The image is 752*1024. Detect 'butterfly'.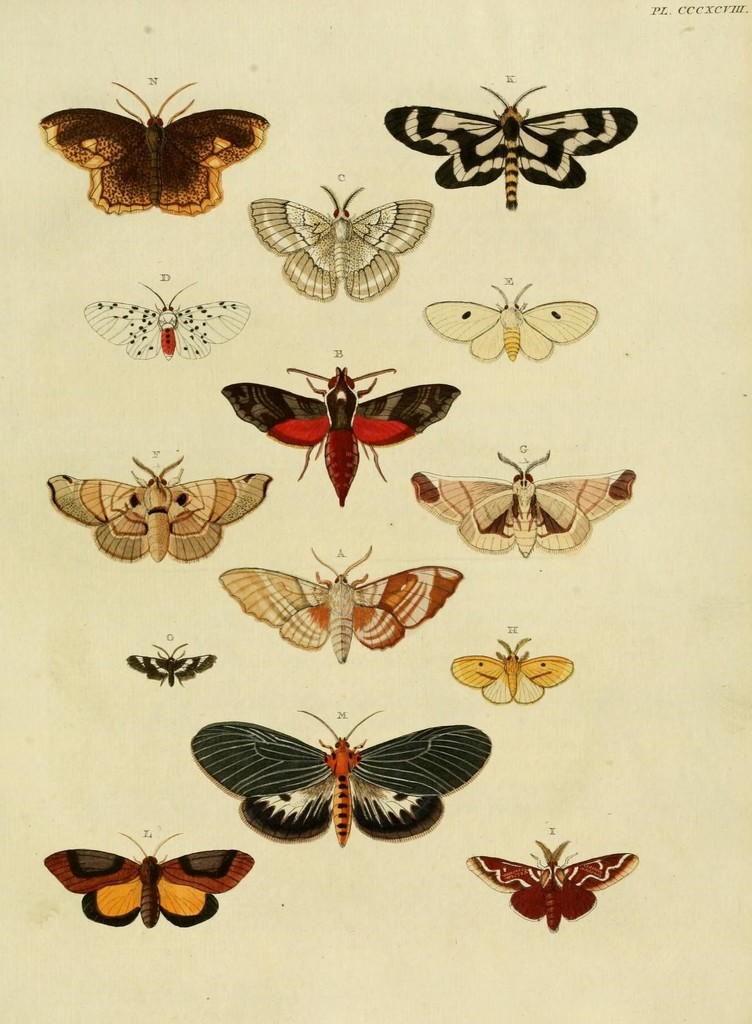
Detection: crop(254, 187, 430, 302).
